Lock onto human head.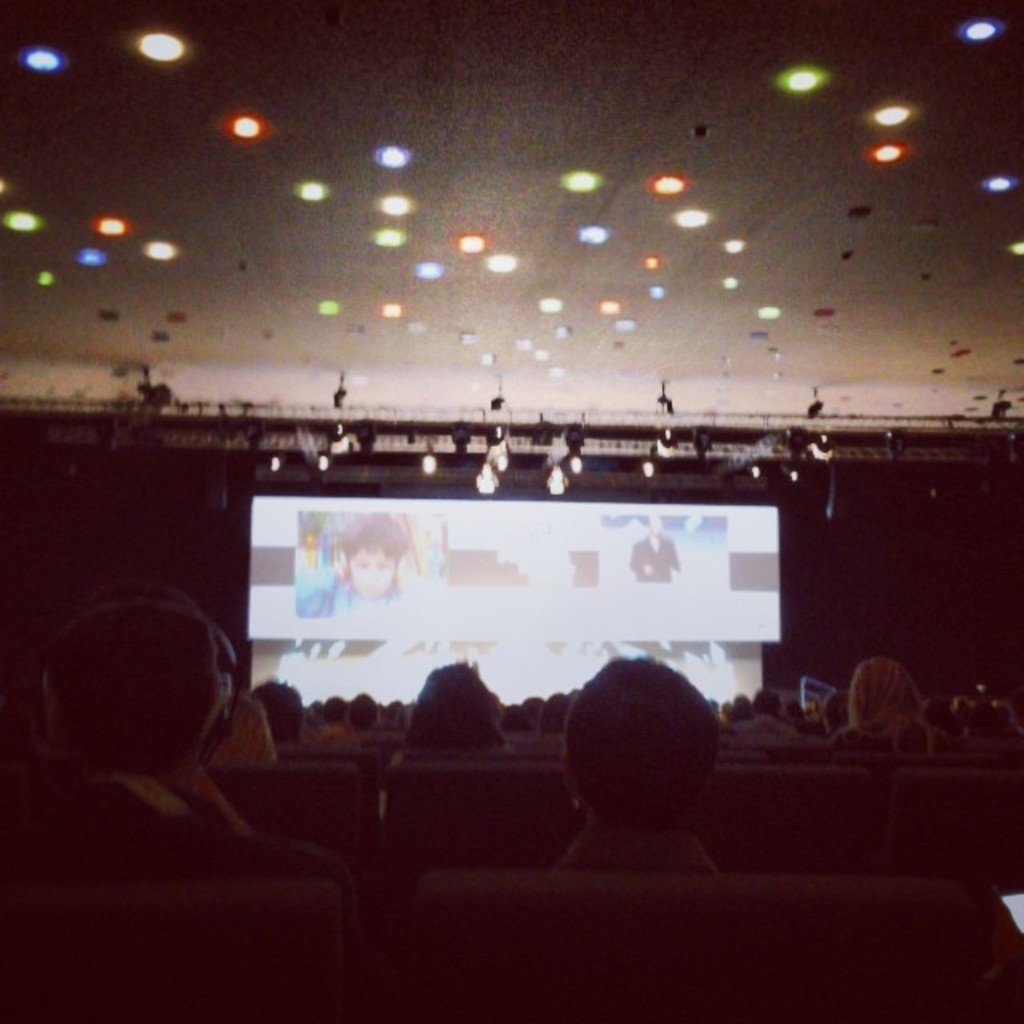
Locked: (x1=410, y1=662, x2=493, y2=754).
